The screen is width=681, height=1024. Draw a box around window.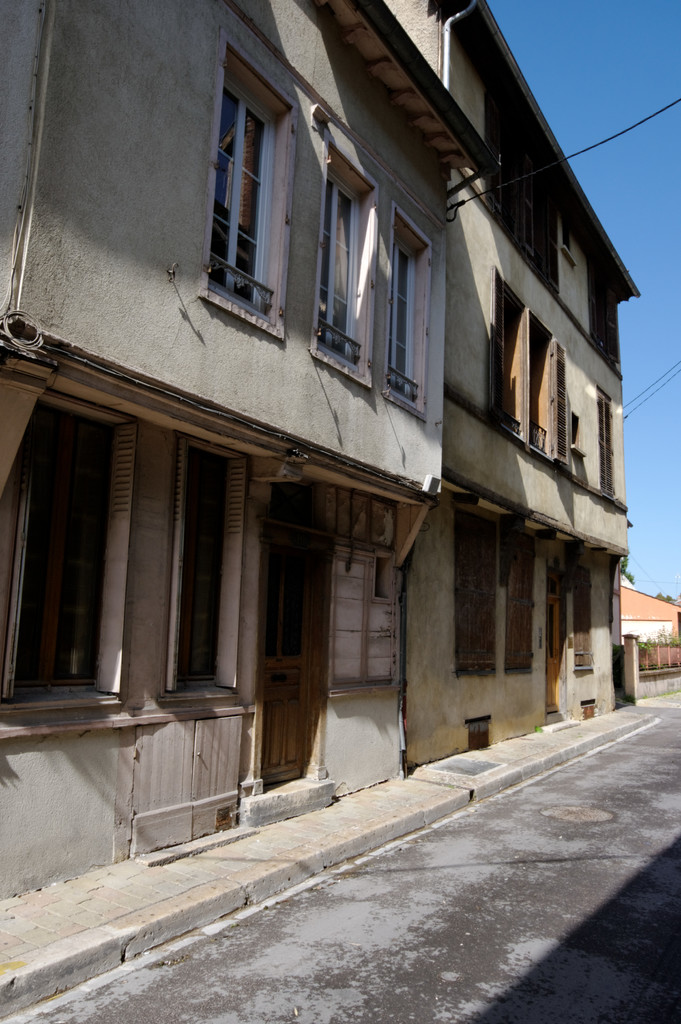
(x1=529, y1=314, x2=569, y2=467).
